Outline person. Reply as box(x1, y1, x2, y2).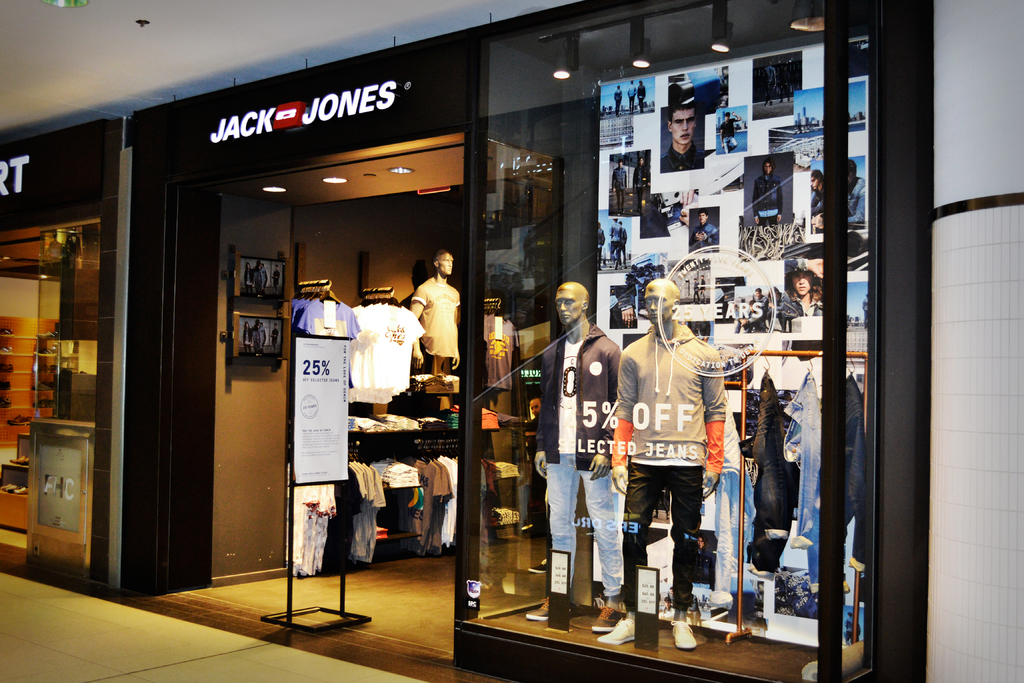
box(245, 260, 253, 297).
